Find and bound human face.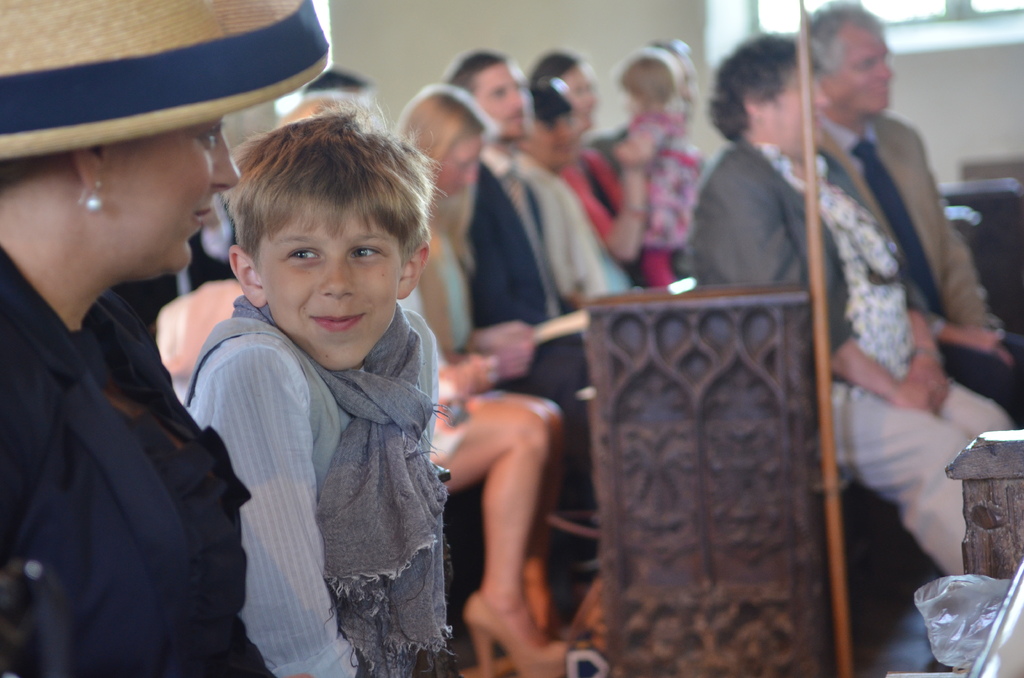
Bound: crop(534, 114, 569, 164).
